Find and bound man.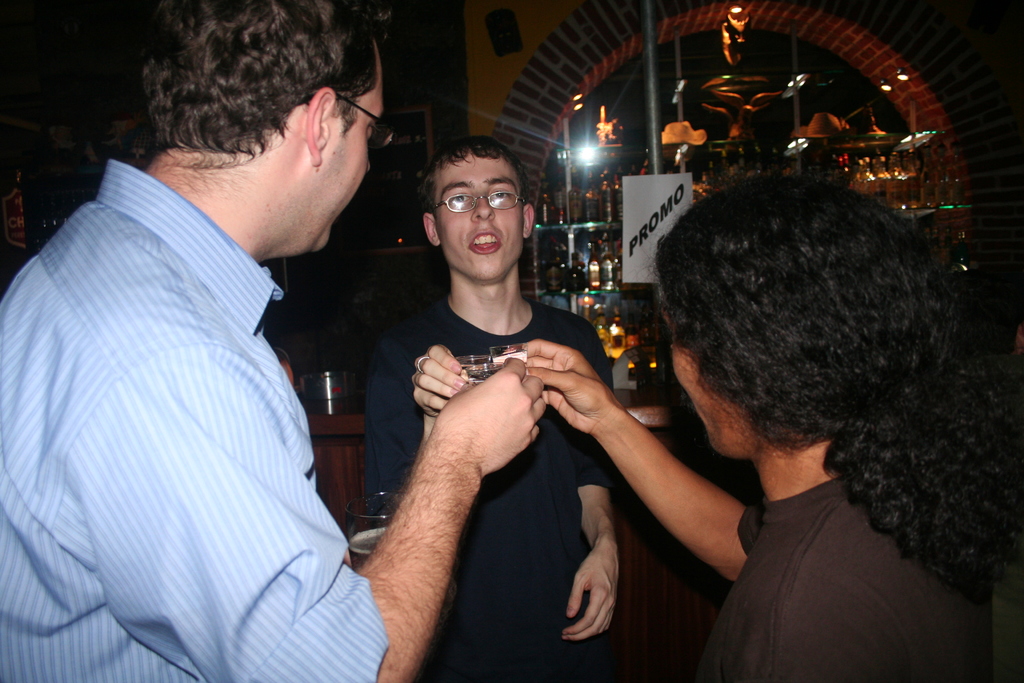
Bound: <box>366,138,619,682</box>.
